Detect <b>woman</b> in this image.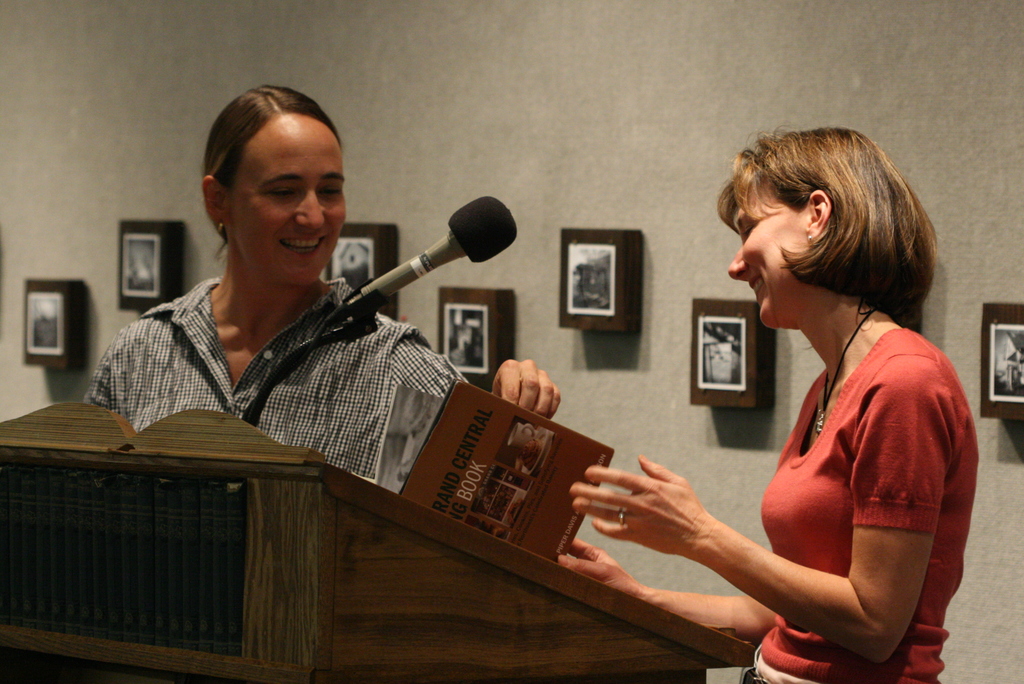
Detection: crop(84, 84, 561, 496).
